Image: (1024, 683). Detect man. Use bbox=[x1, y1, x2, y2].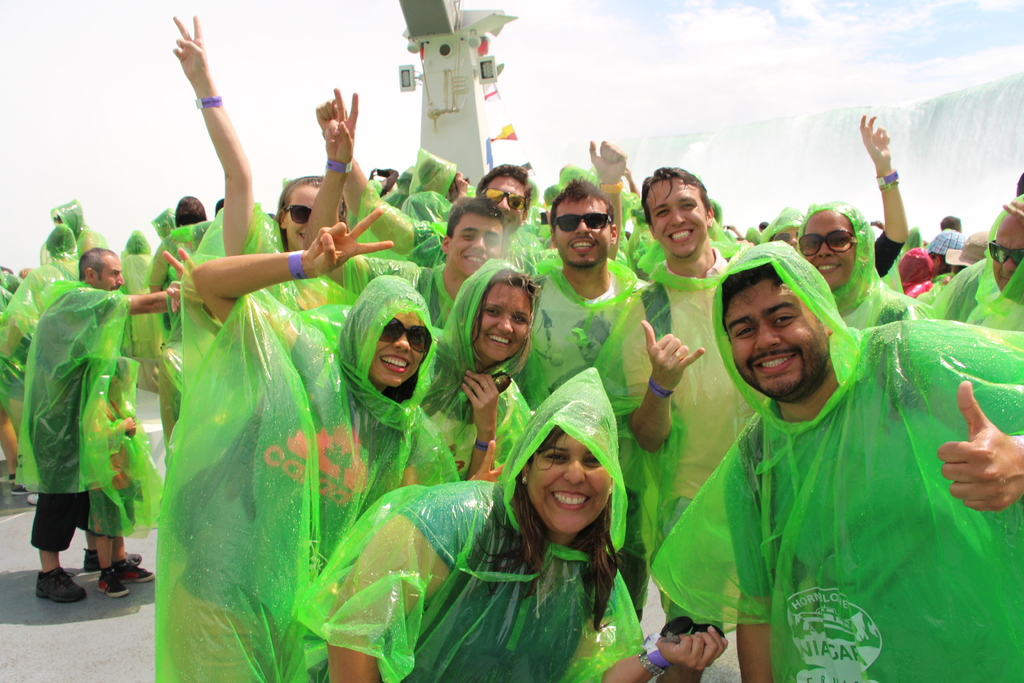
bbox=[519, 179, 657, 411].
